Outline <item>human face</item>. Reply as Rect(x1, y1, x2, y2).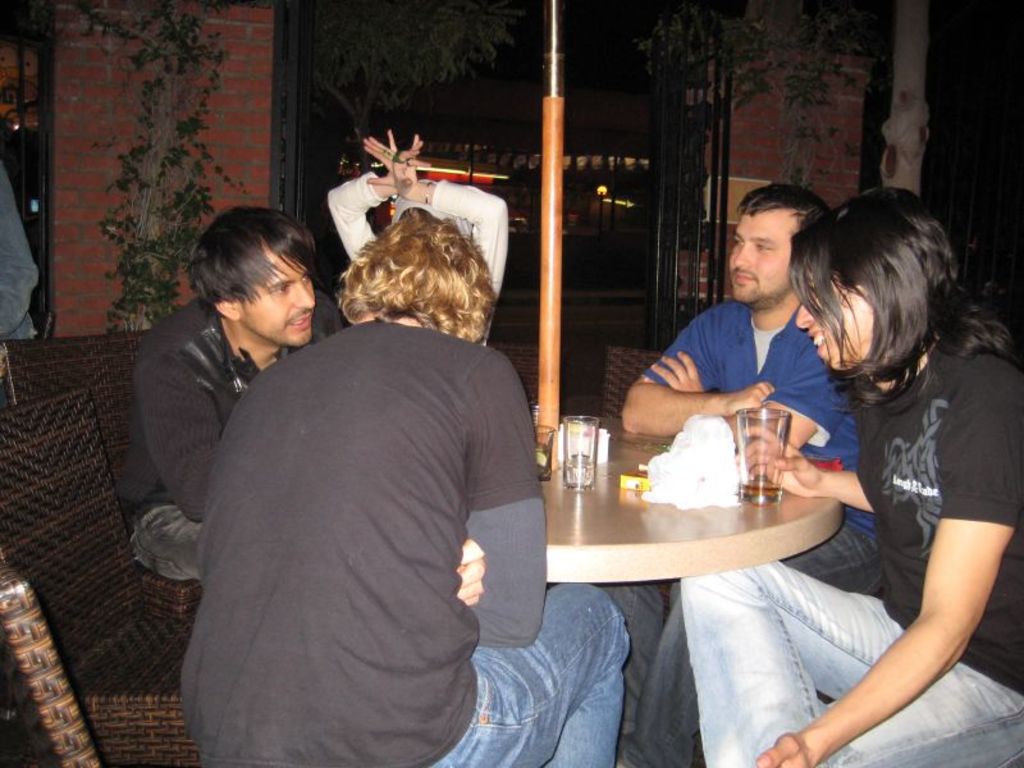
Rect(234, 236, 319, 347).
